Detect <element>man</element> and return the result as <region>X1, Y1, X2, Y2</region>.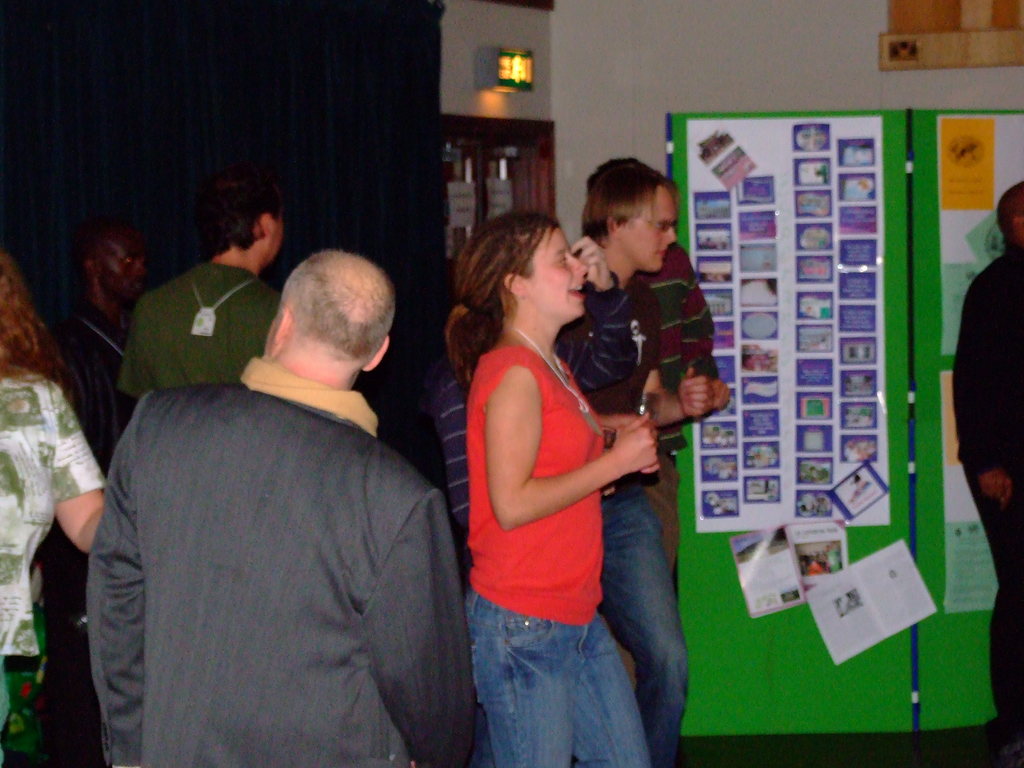
<region>950, 179, 1023, 767</region>.
